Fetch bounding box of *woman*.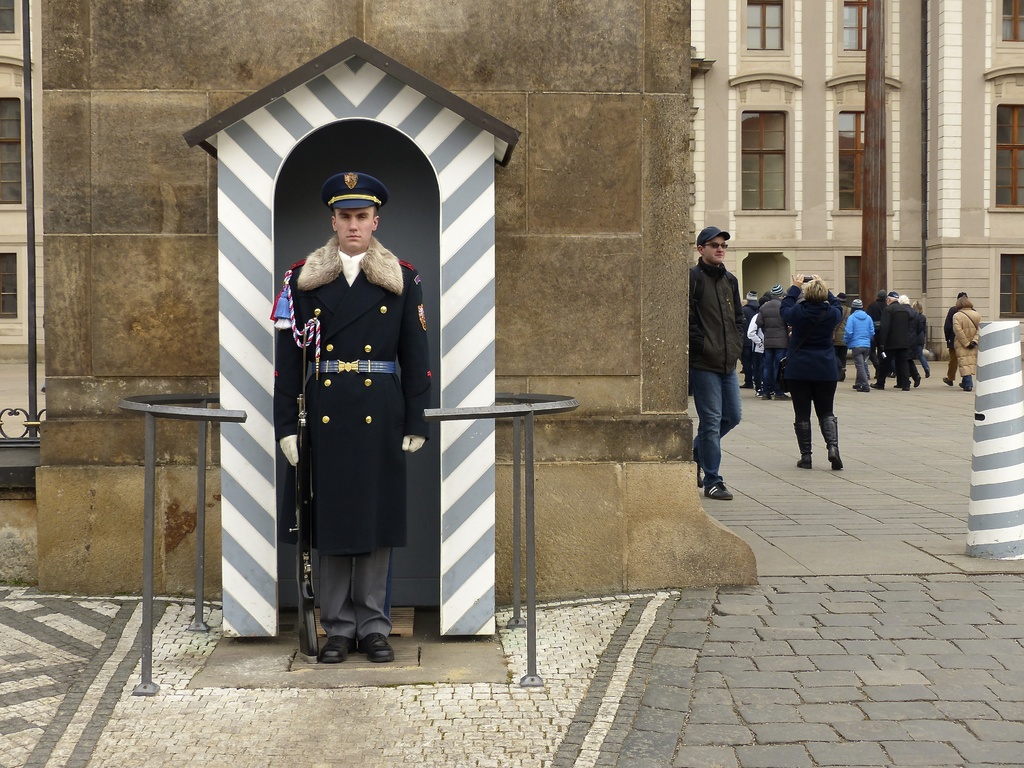
Bbox: BBox(780, 274, 845, 472).
